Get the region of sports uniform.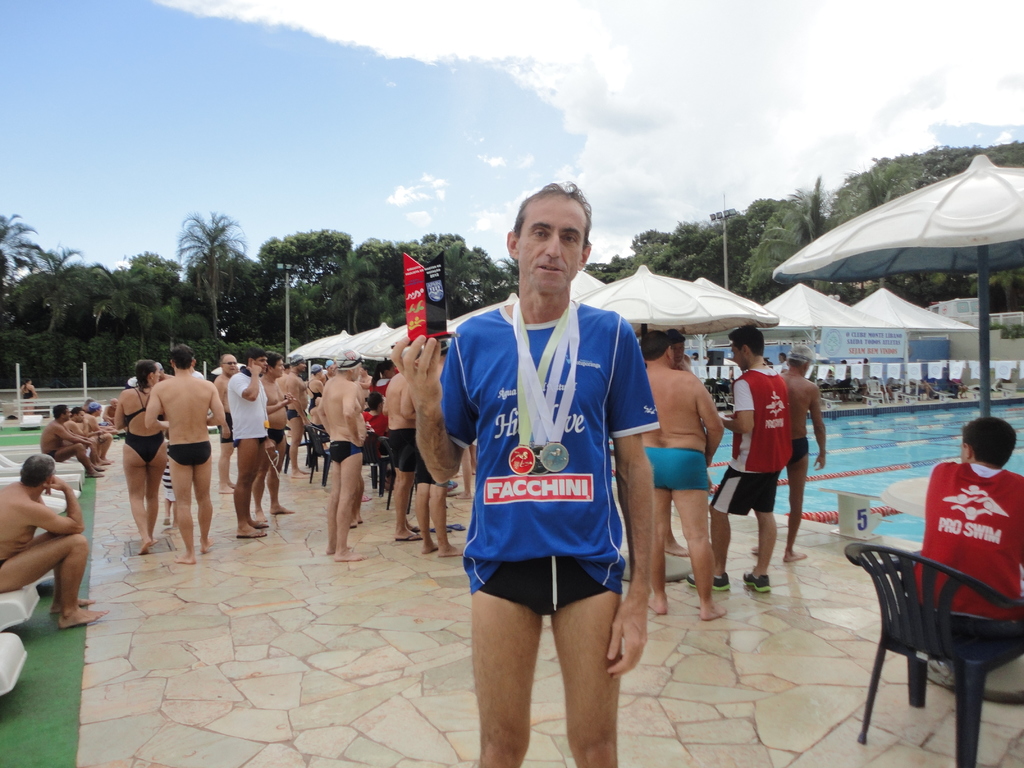
Rect(684, 365, 797, 596).
